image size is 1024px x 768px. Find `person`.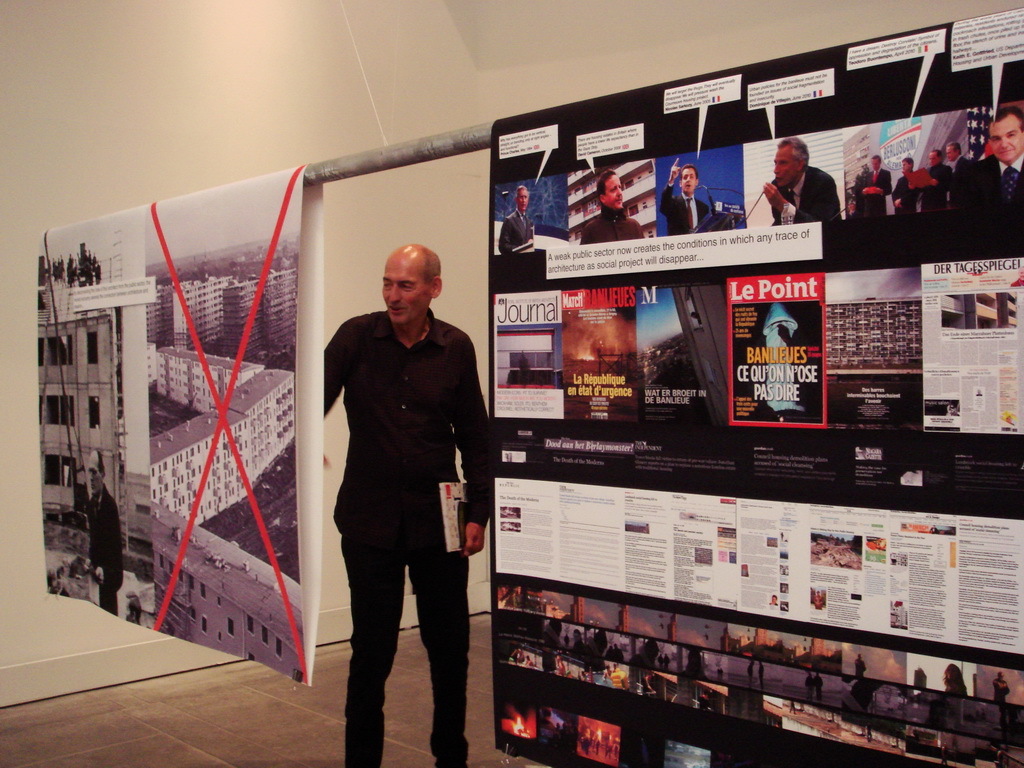
894,146,923,210.
